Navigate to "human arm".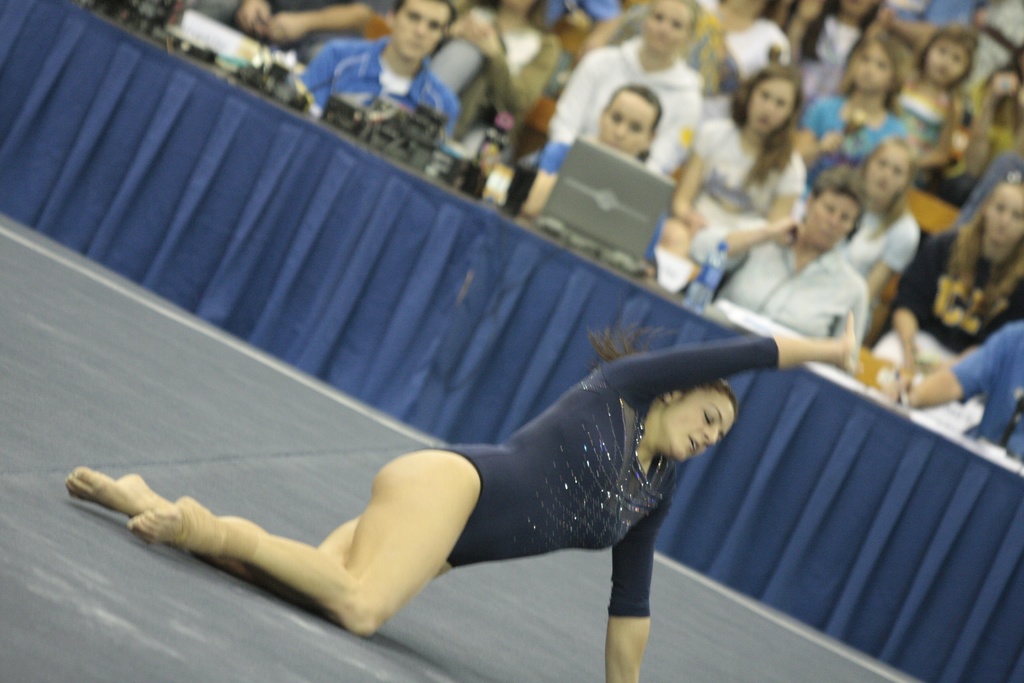
Navigation target: region(607, 308, 857, 400).
